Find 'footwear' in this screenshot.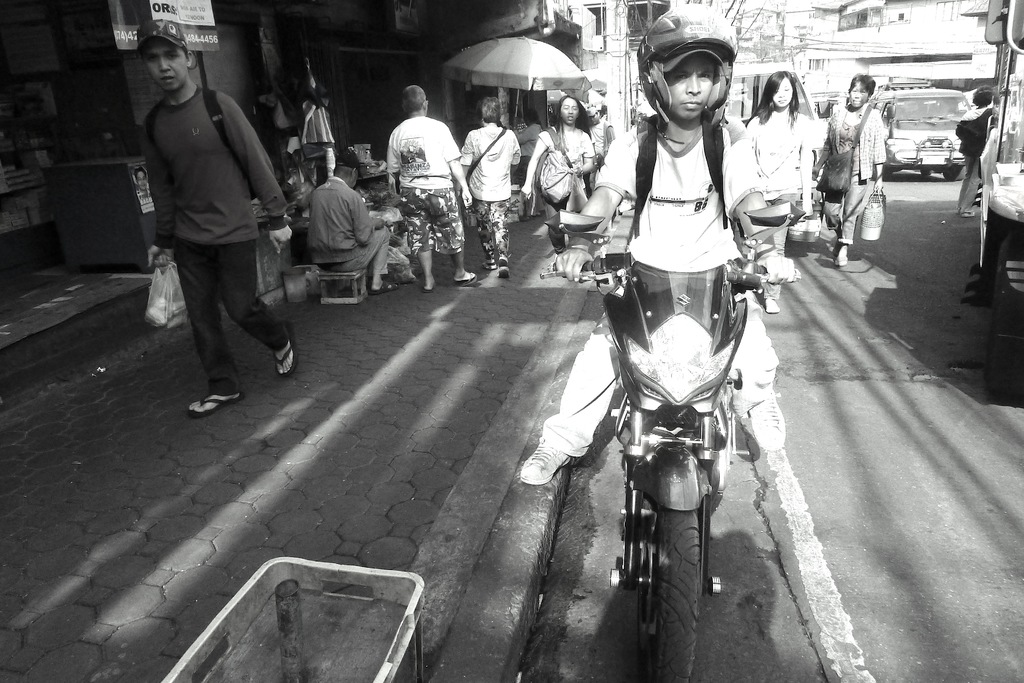
The bounding box for 'footwear' is BBox(522, 443, 573, 488).
